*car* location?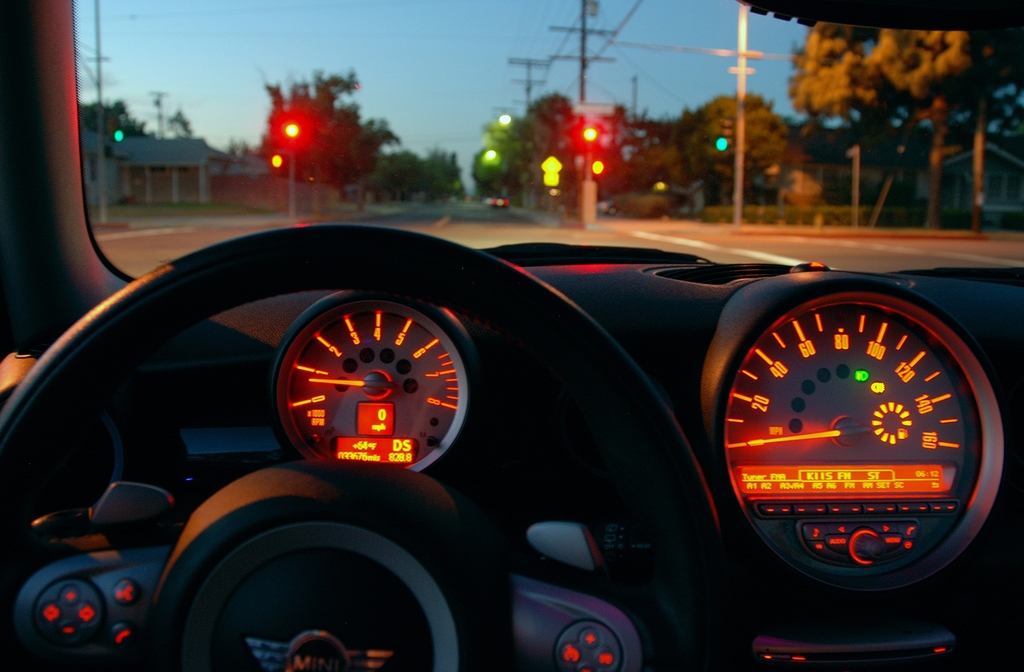
(1, 0, 1023, 671)
